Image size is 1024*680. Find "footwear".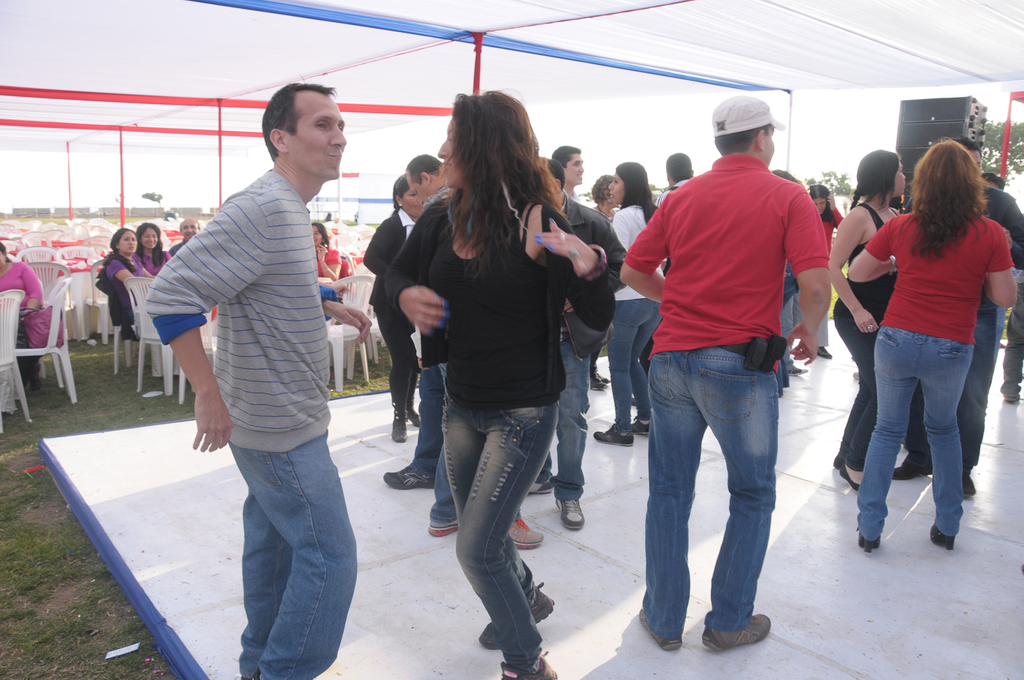
box(887, 464, 926, 479).
